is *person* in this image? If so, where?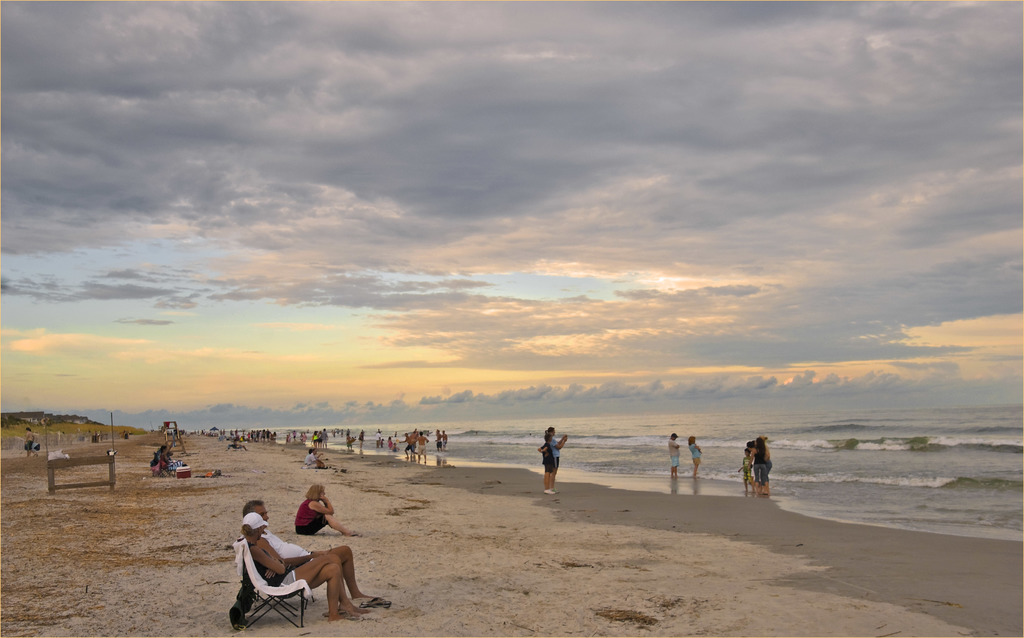
Yes, at pyautogui.locateOnScreen(435, 430, 444, 454).
